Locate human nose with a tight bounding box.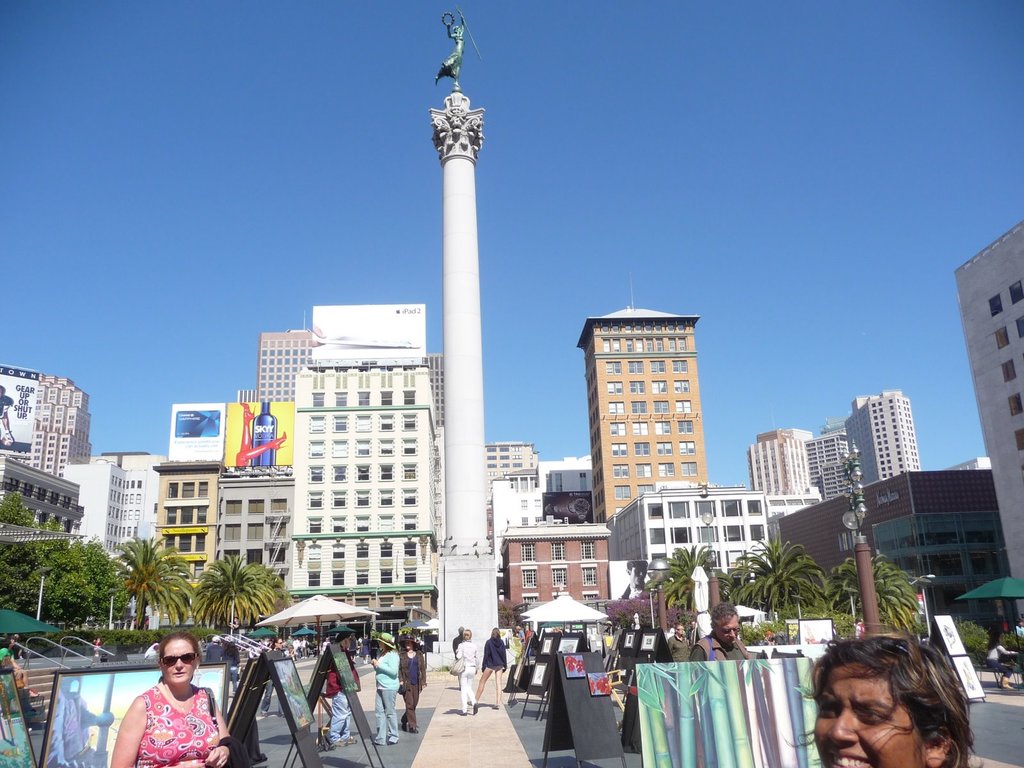
(x1=730, y1=630, x2=736, y2=639).
